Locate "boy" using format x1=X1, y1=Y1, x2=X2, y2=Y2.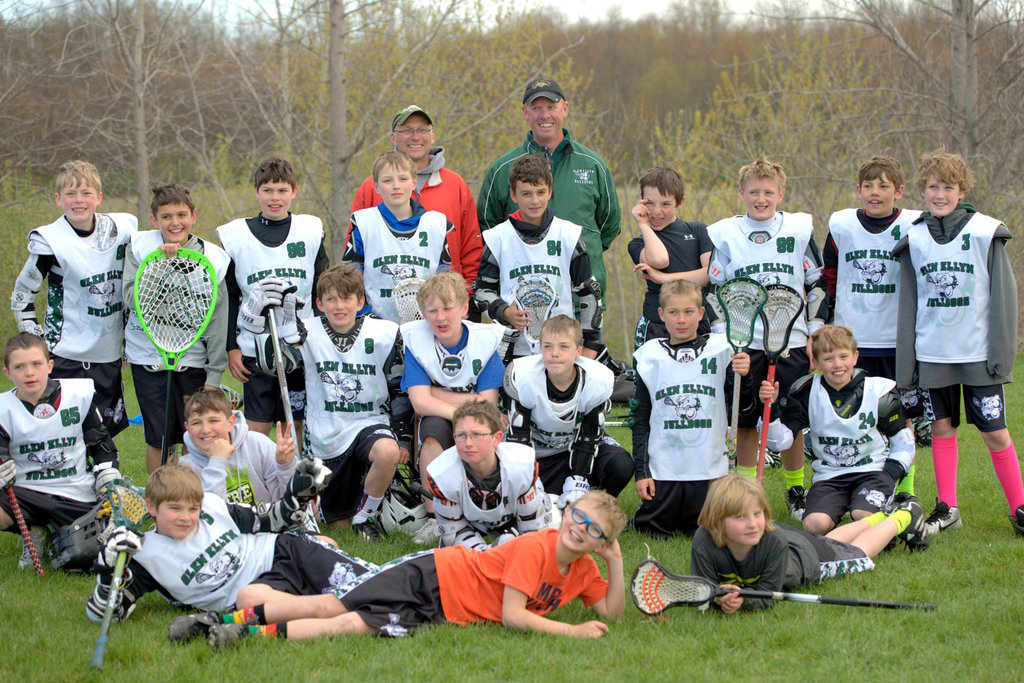
x1=122, y1=176, x2=231, y2=478.
